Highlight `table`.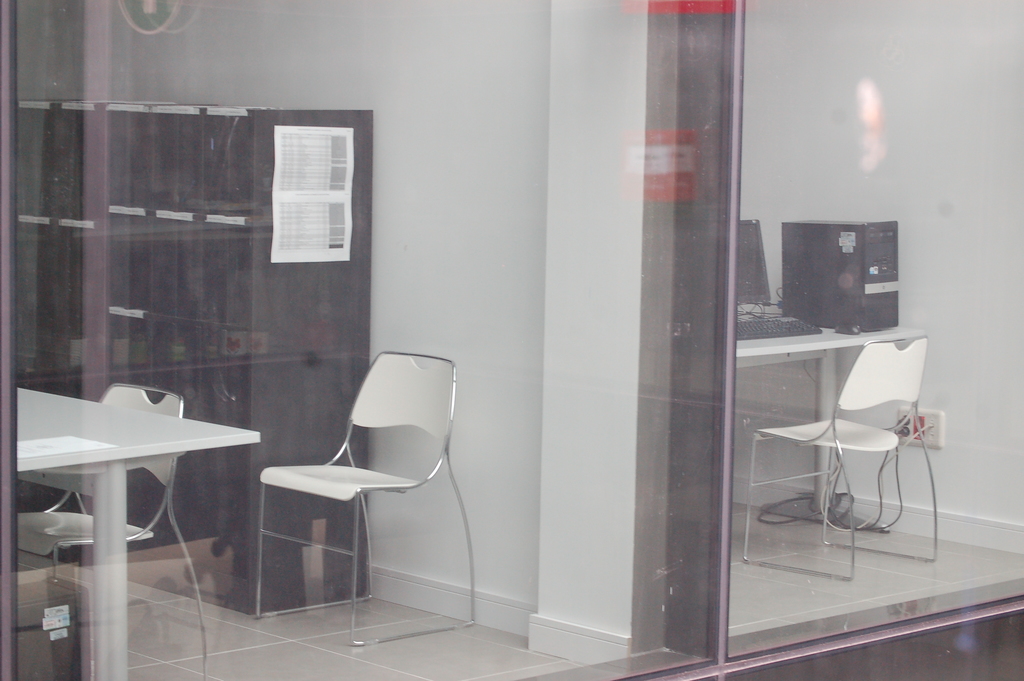
Highlighted region: (733,294,929,529).
